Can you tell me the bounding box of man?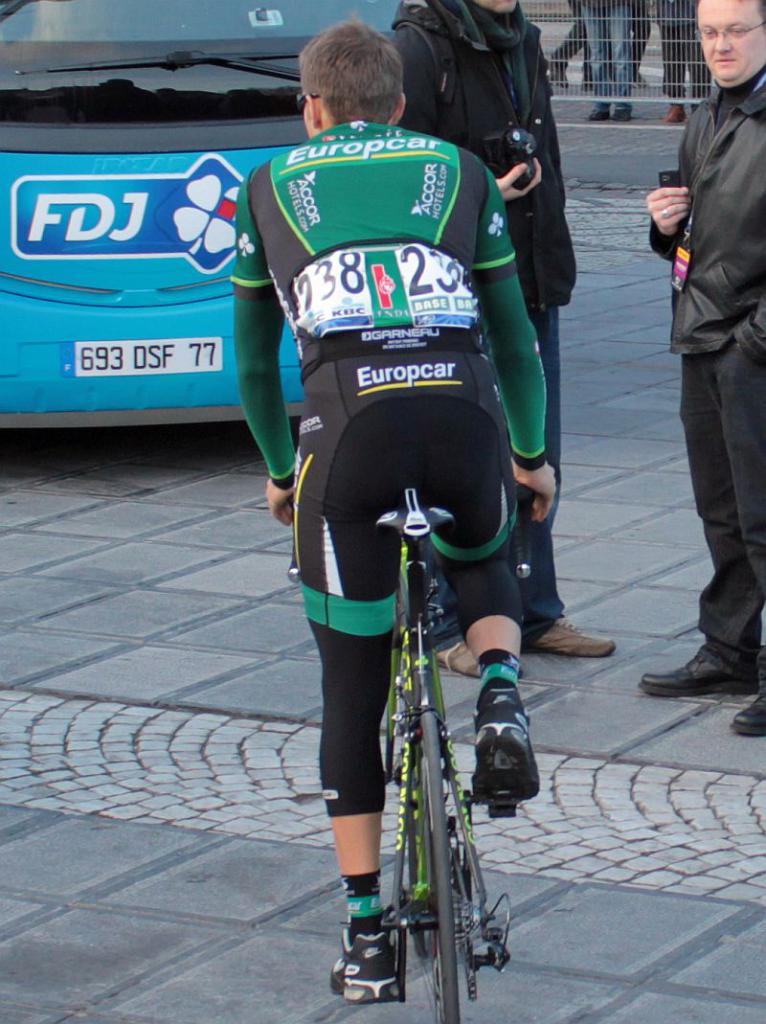
<box>637,0,765,735</box>.
